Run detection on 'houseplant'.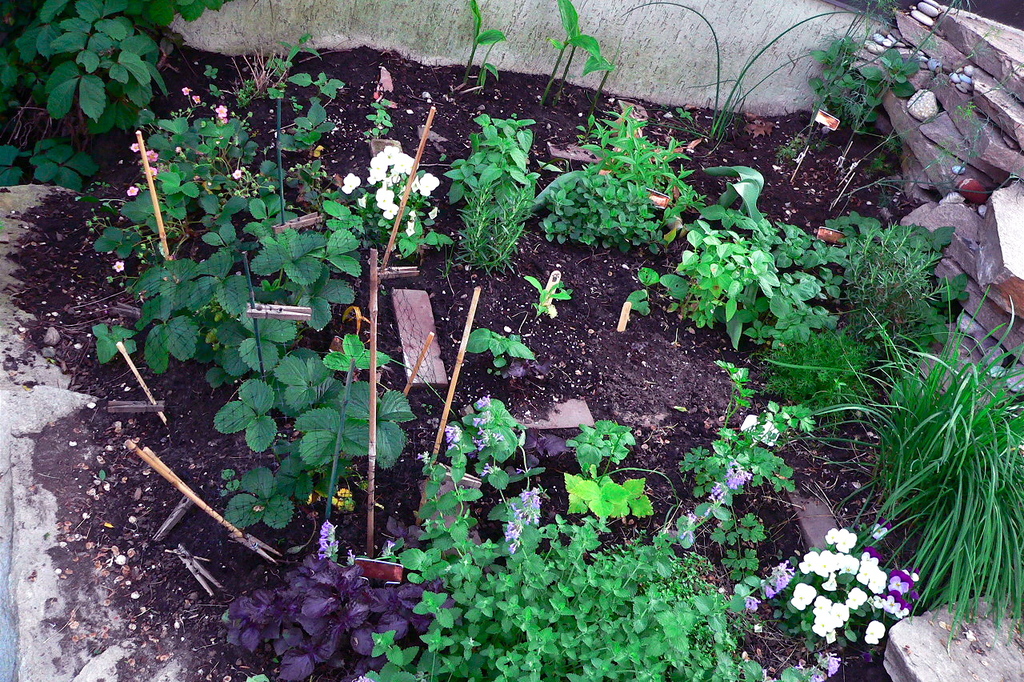
Result: box(618, 202, 846, 359).
